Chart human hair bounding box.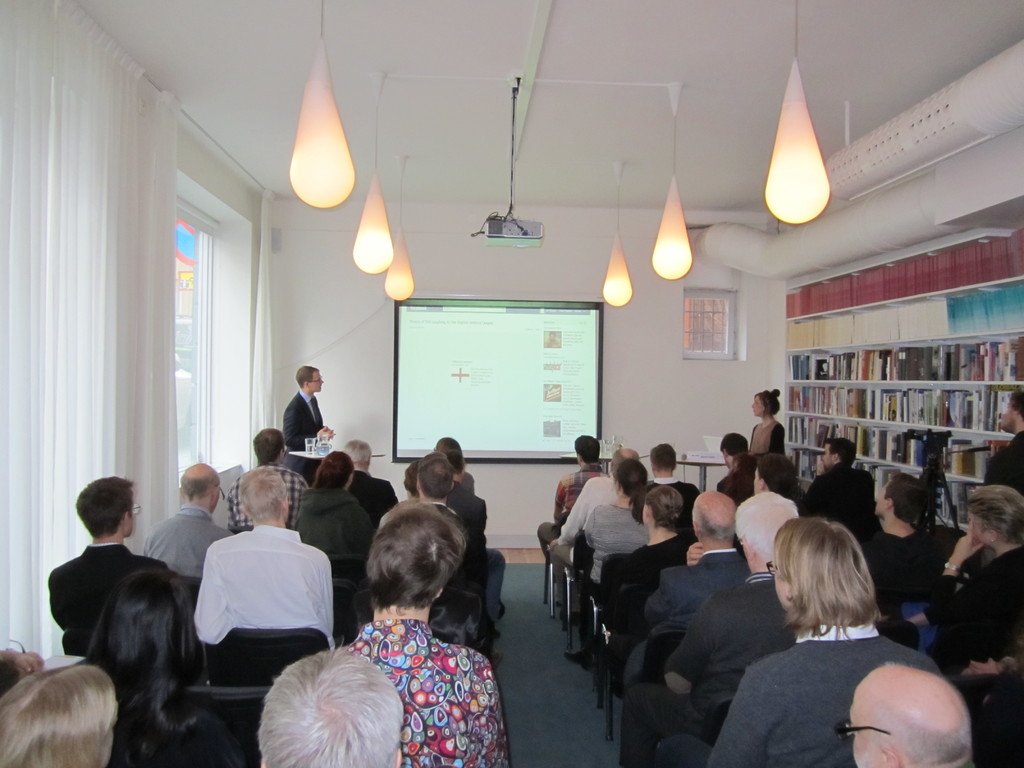
Charted: (x1=755, y1=383, x2=780, y2=417).
